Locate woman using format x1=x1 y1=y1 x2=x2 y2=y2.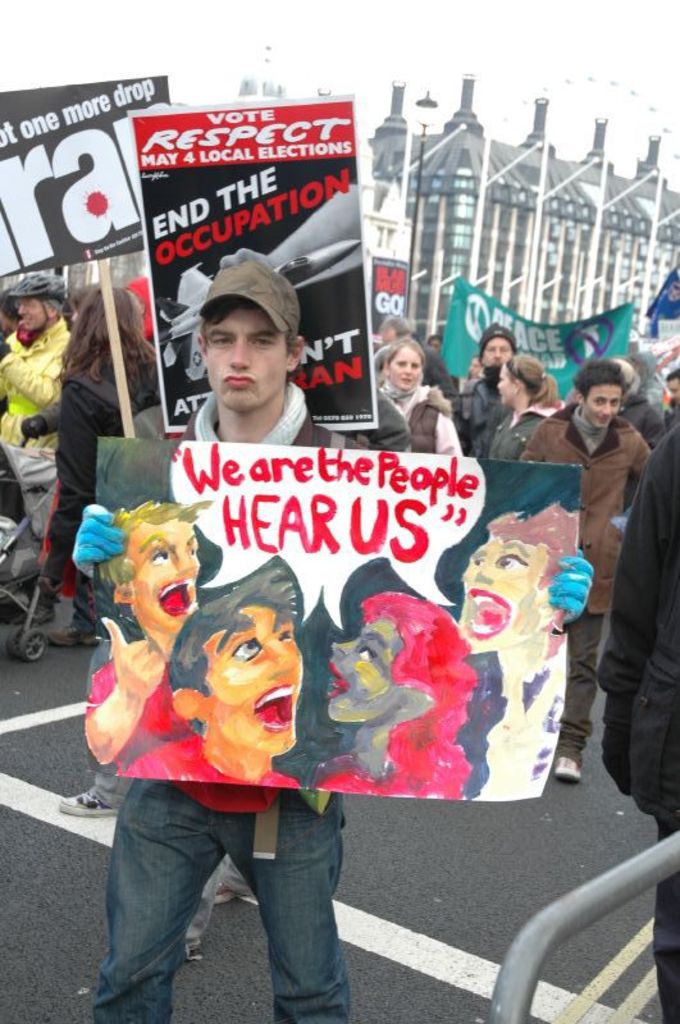
x1=369 y1=333 x2=470 y2=462.
